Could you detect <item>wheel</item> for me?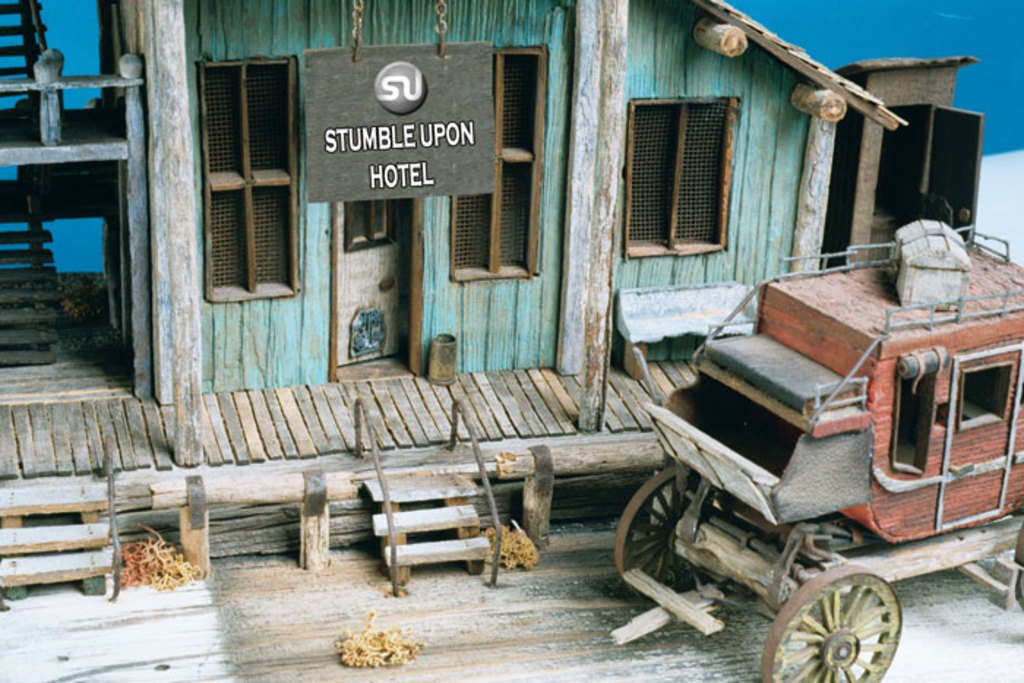
Detection result: 616:469:731:601.
